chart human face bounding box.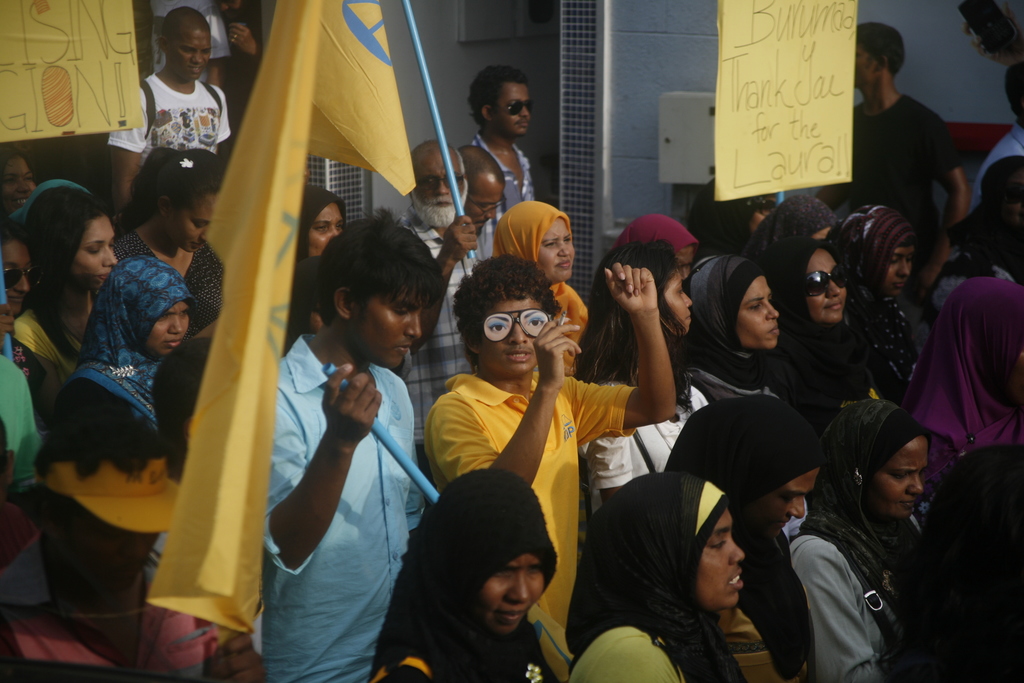
Charted: Rect(169, 31, 212, 79).
